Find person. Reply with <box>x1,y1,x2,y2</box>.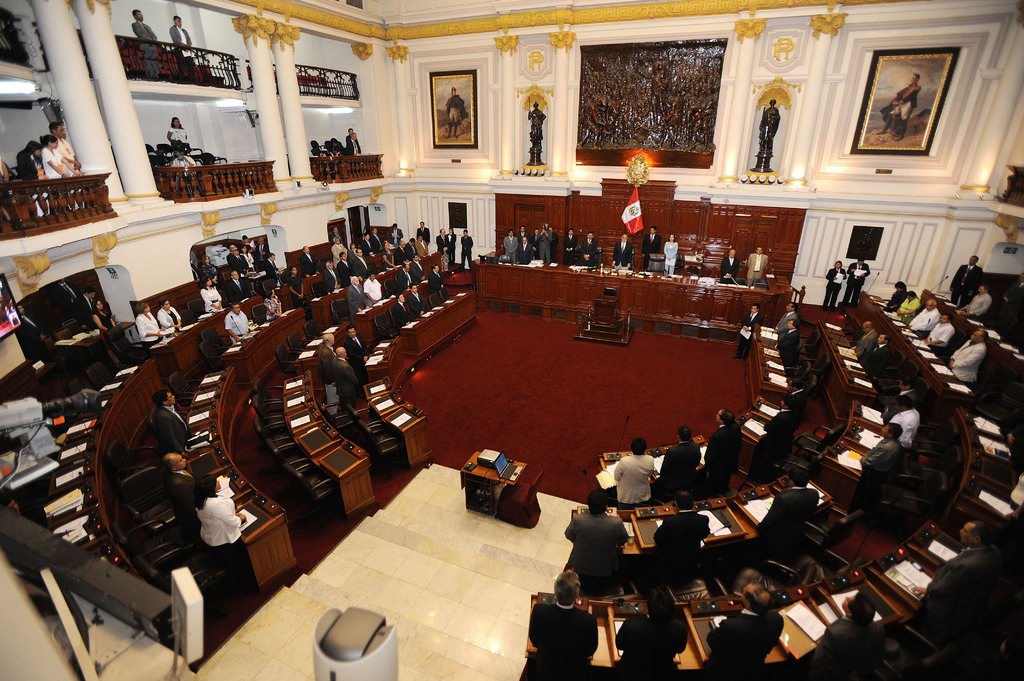
<box>240,232,255,255</box>.
